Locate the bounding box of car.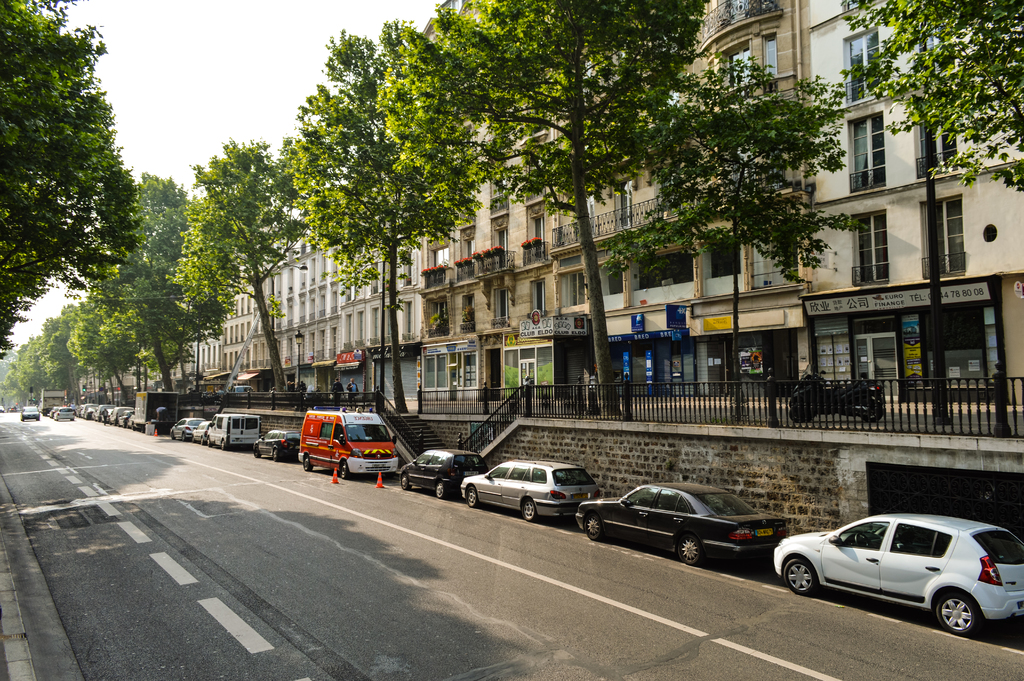
Bounding box: bbox=(571, 482, 787, 563).
